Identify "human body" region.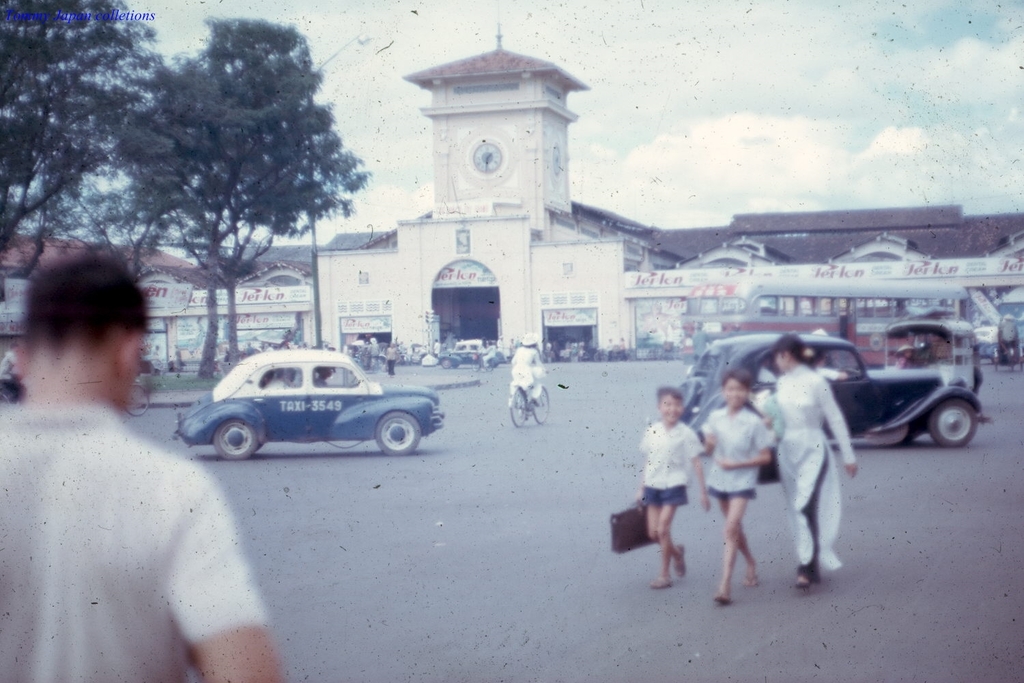
Region: bbox(509, 331, 543, 407).
